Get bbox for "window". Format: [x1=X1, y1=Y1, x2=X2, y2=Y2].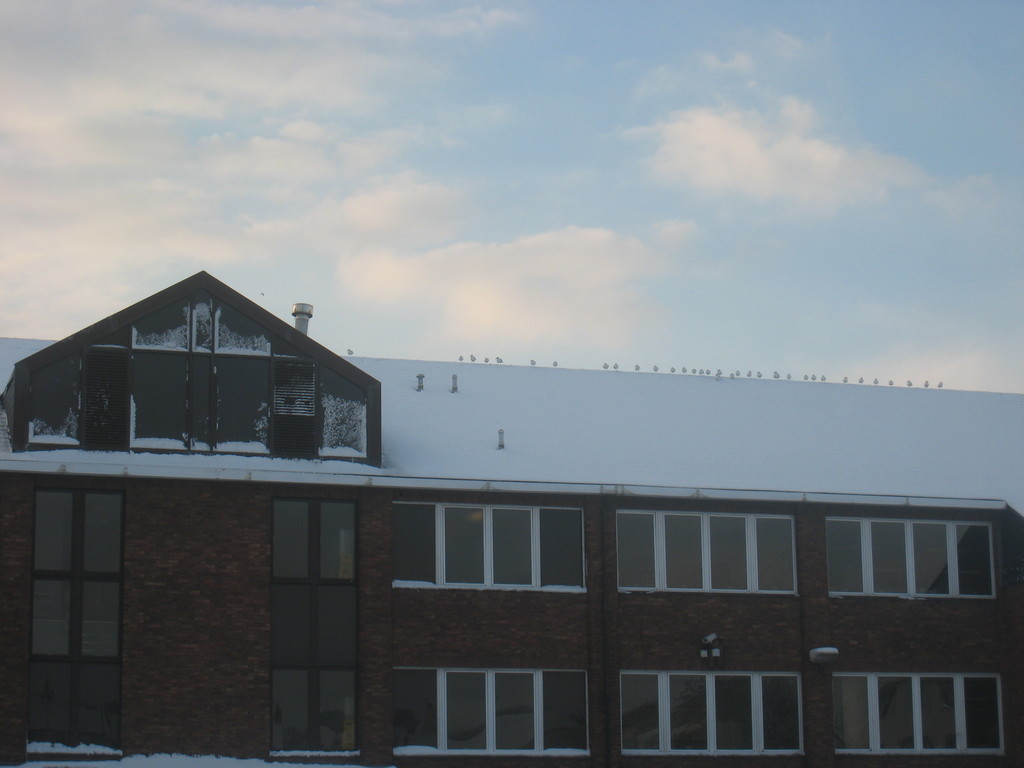
[x1=618, y1=510, x2=801, y2=597].
